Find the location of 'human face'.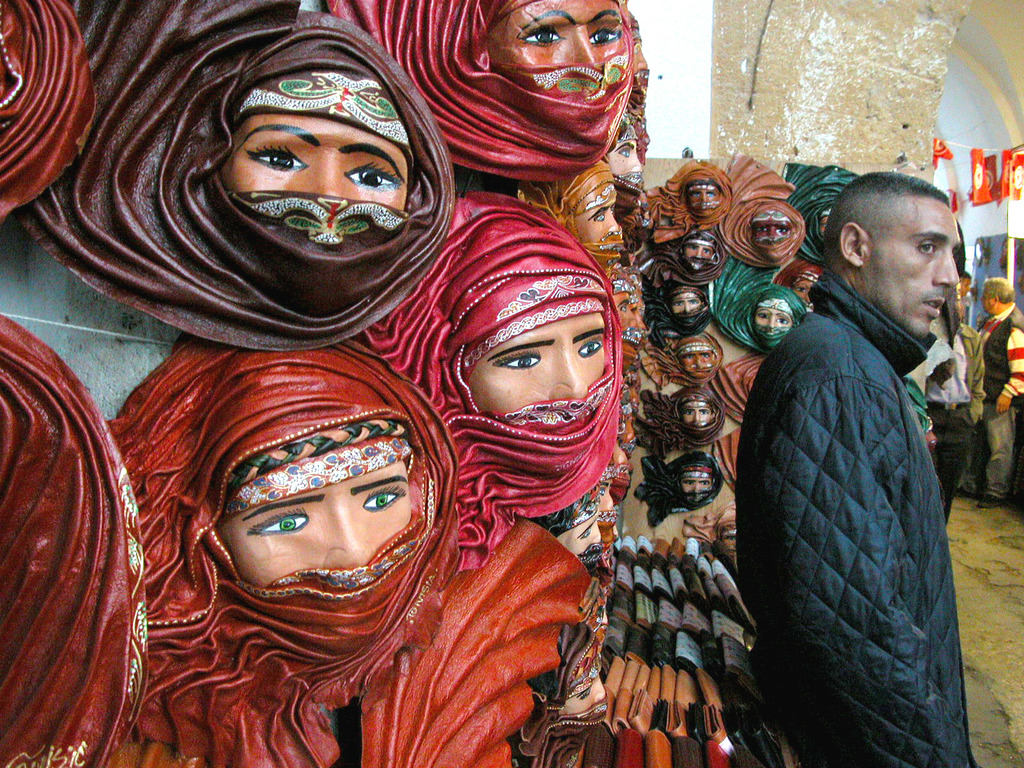
Location: rect(678, 353, 714, 369).
